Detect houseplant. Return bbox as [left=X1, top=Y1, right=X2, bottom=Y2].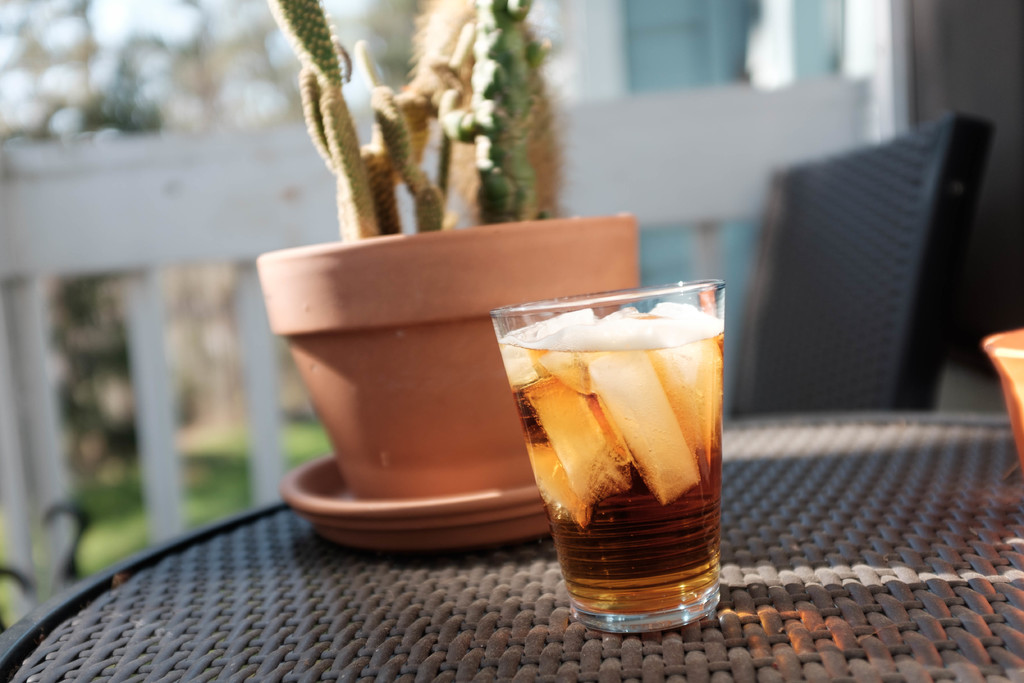
[left=252, top=0, right=646, bottom=506].
